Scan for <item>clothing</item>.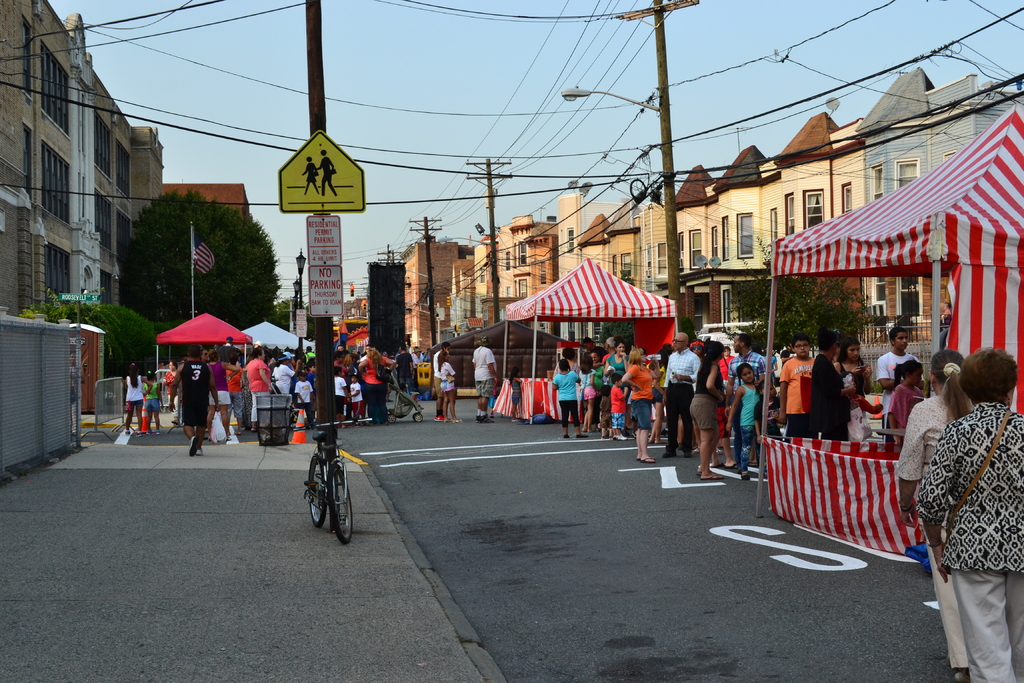
Scan result: region(650, 366, 664, 402).
